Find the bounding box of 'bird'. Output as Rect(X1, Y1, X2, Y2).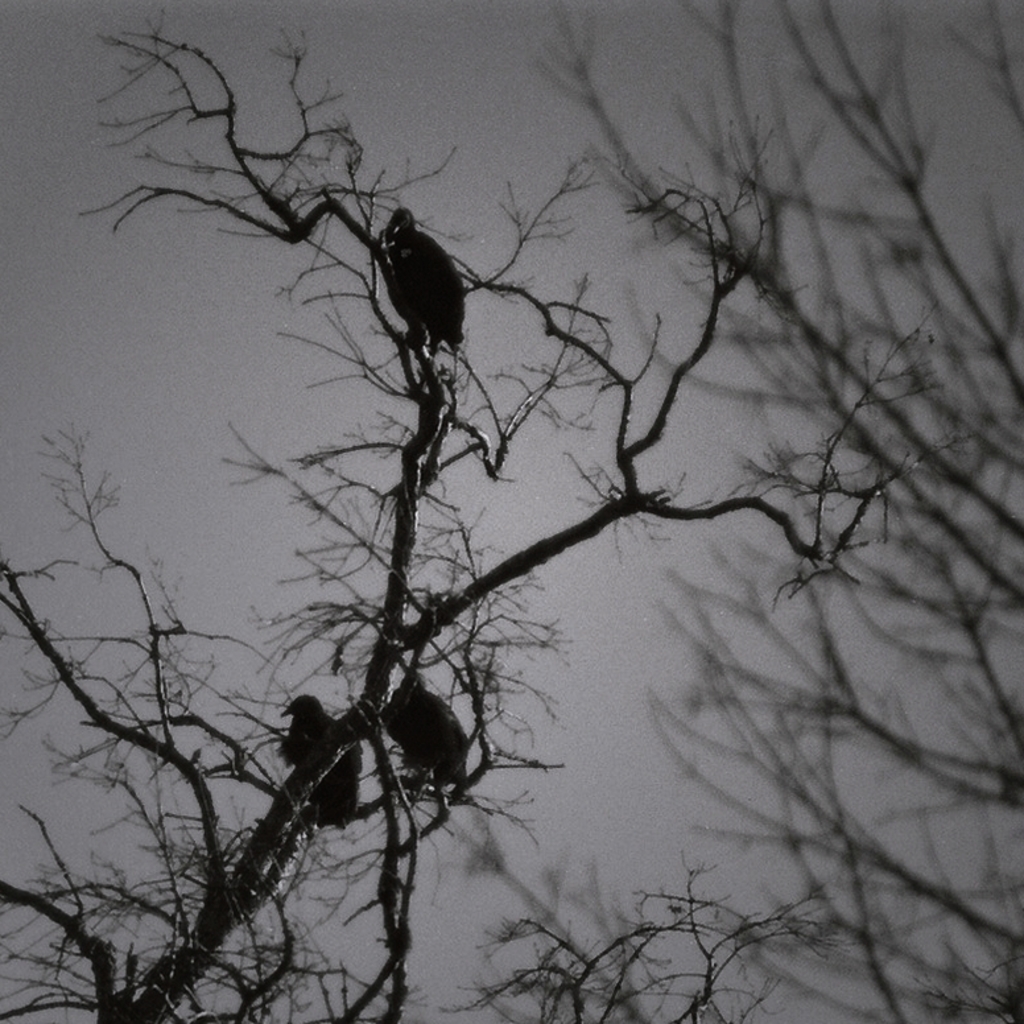
Rect(380, 673, 475, 813).
